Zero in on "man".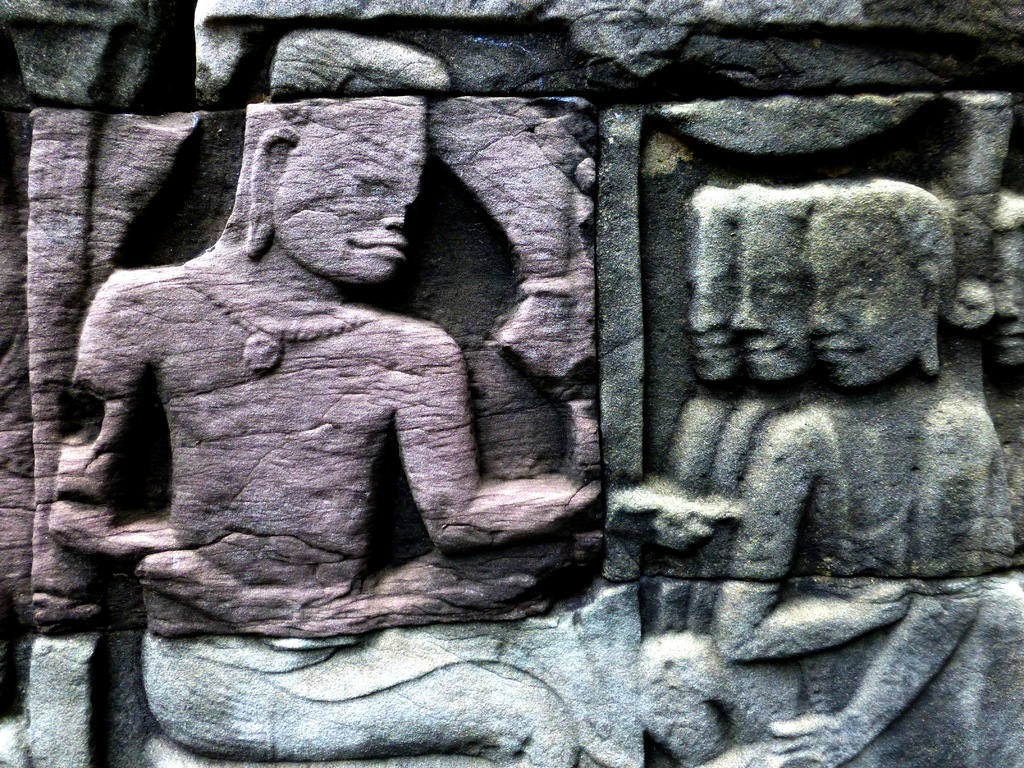
Zeroed in: box(712, 180, 995, 767).
